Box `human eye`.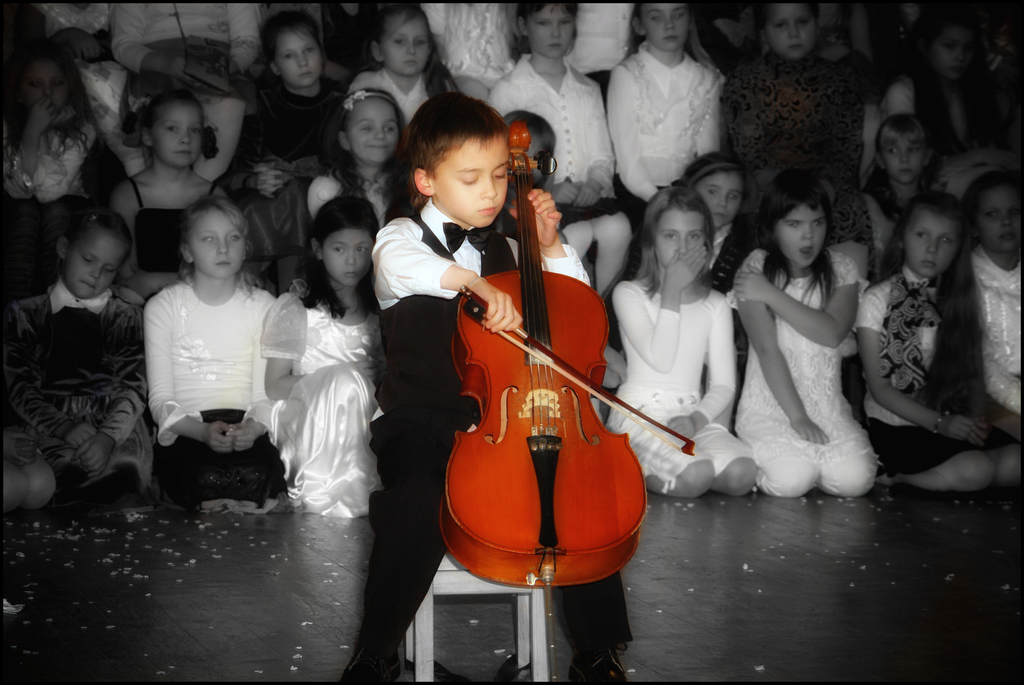
l=227, t=234, r=237, b=242.
